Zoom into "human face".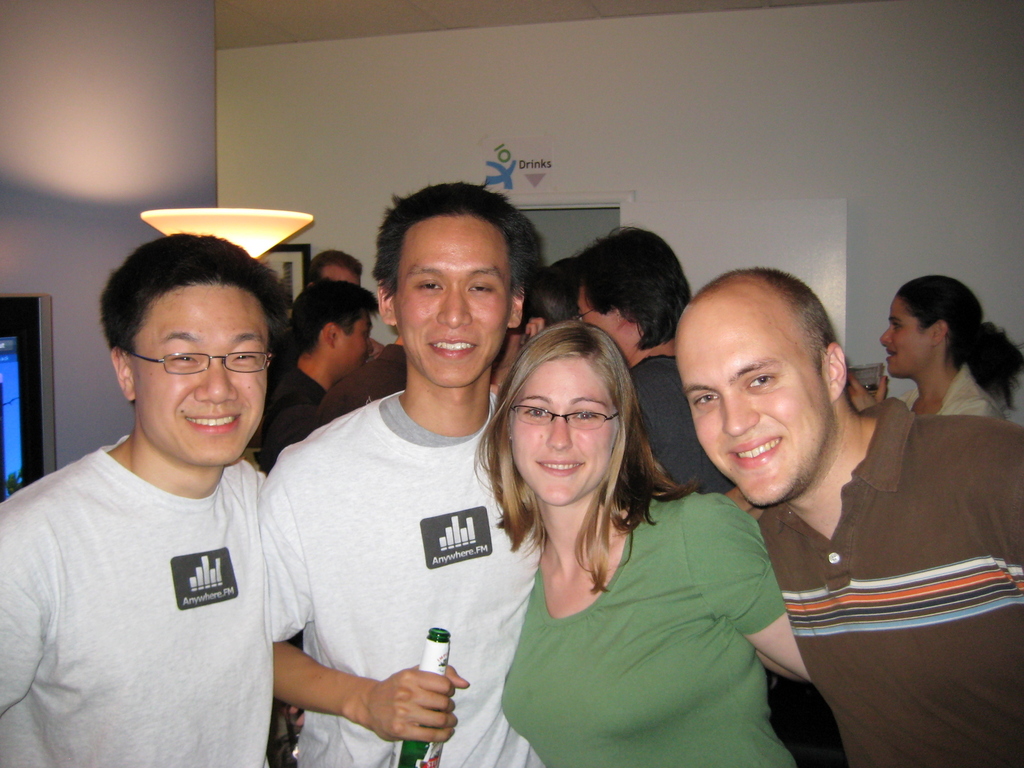
Zoom target: (577, 289, 648, 347).
